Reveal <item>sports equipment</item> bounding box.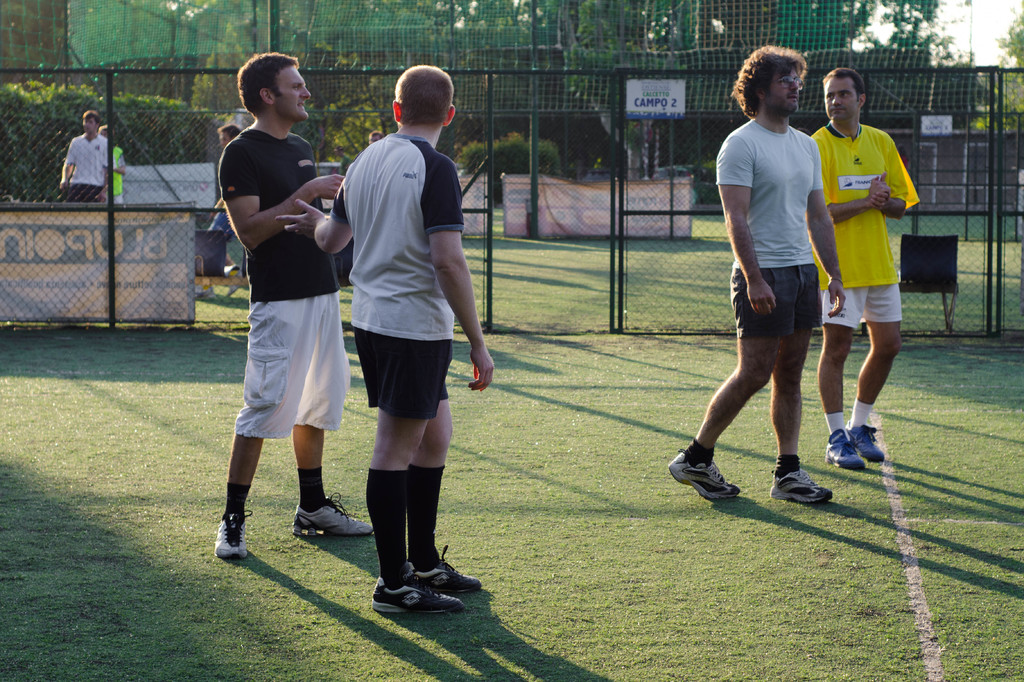
Revealed: bbox=(772, 463, 827, 500).
